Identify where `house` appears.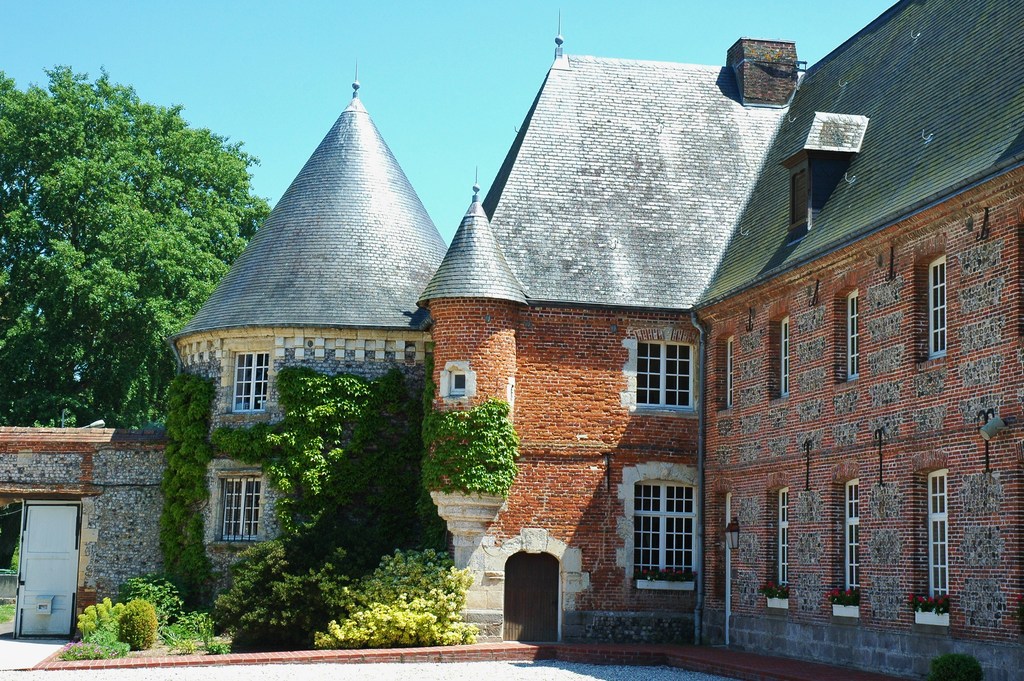
Appears at x1=684 y1=0 x2=1023 y2=680.
